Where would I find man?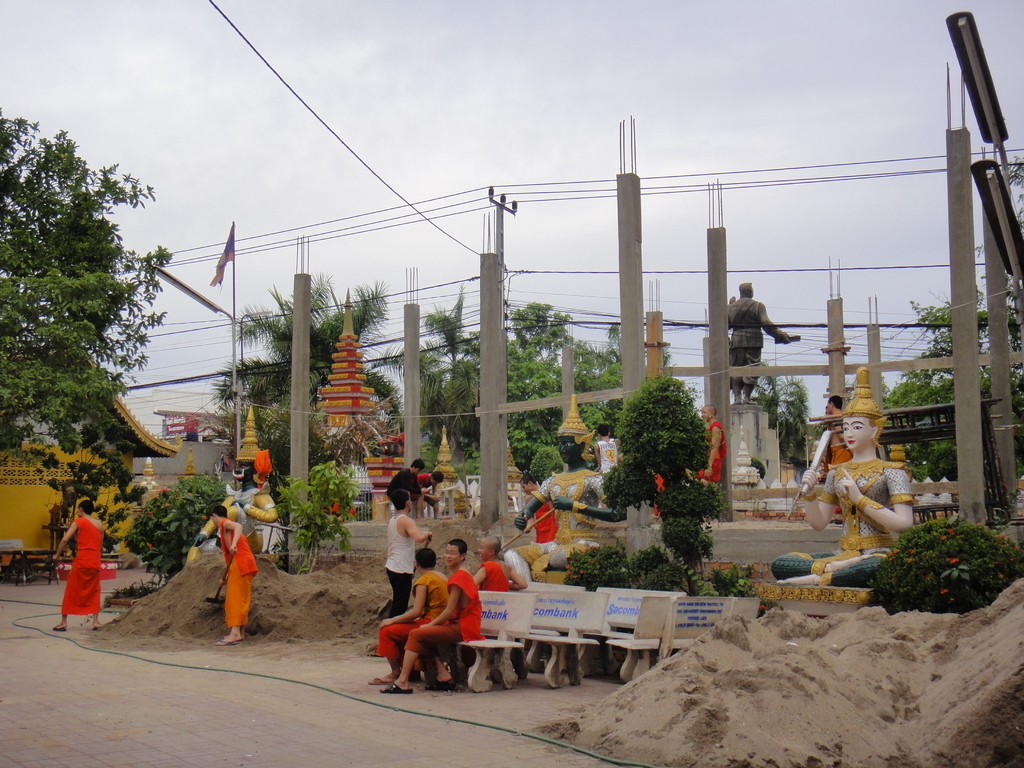
At box=[520, 473, 563, 544].
